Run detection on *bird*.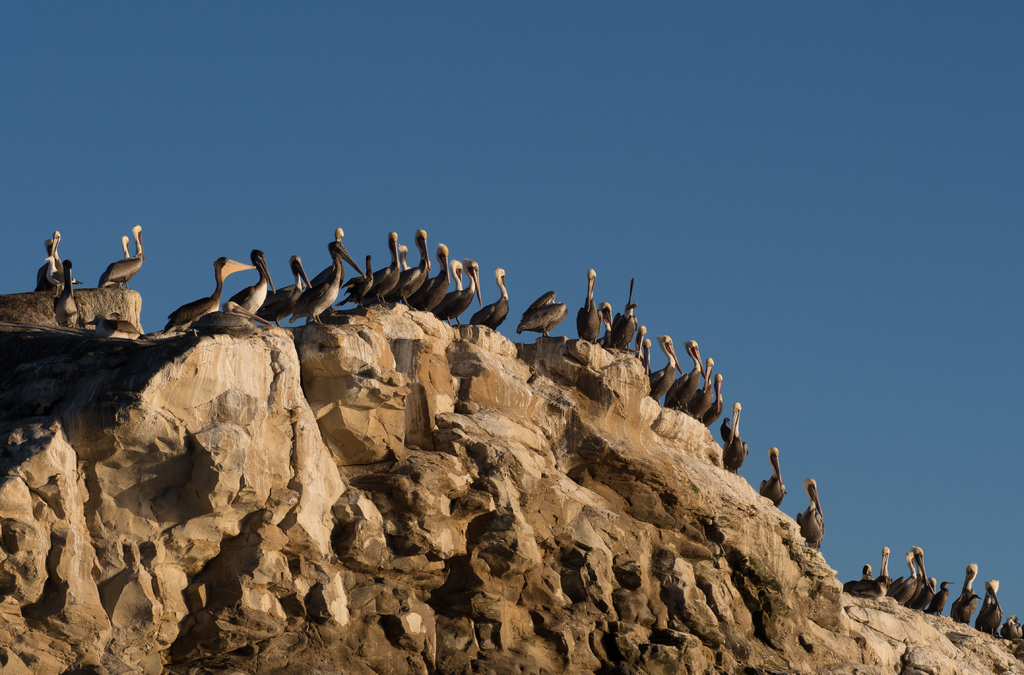
Result: locate(346, 251, 376, 309).
